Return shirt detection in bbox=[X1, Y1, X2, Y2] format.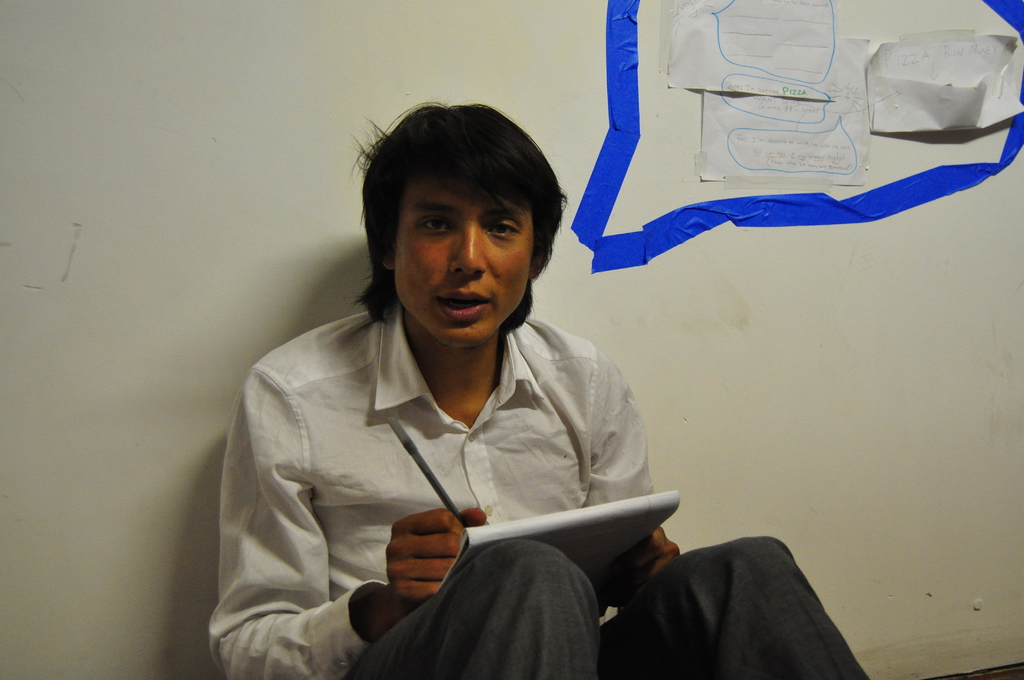
bbox=[205, 279, 692, 652].
